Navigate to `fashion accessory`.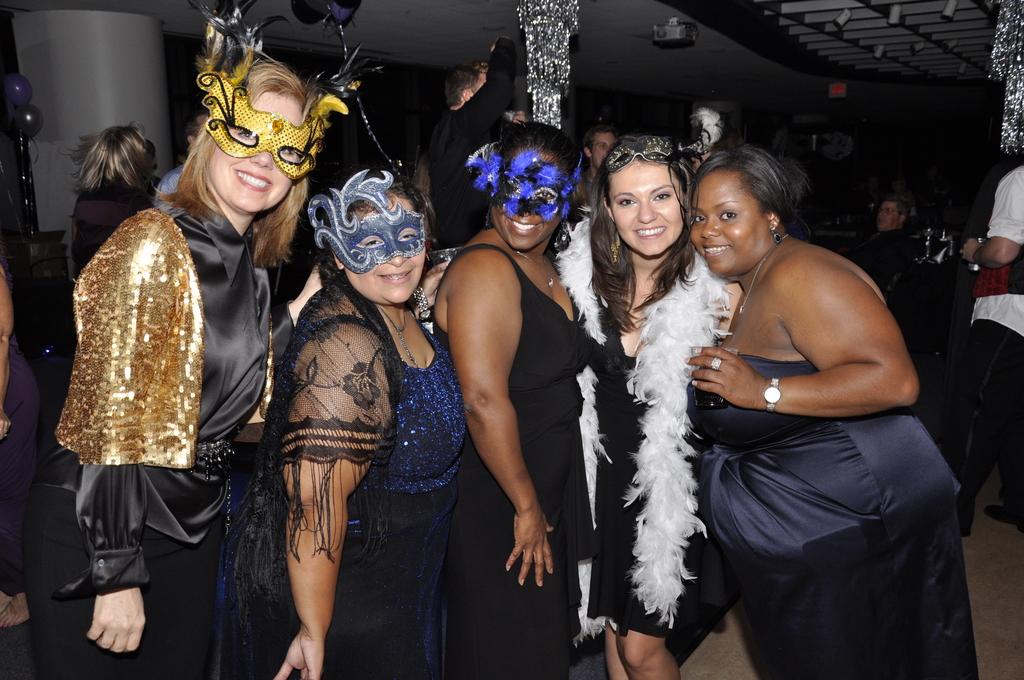
Navigation target: 335:259:344:270.
